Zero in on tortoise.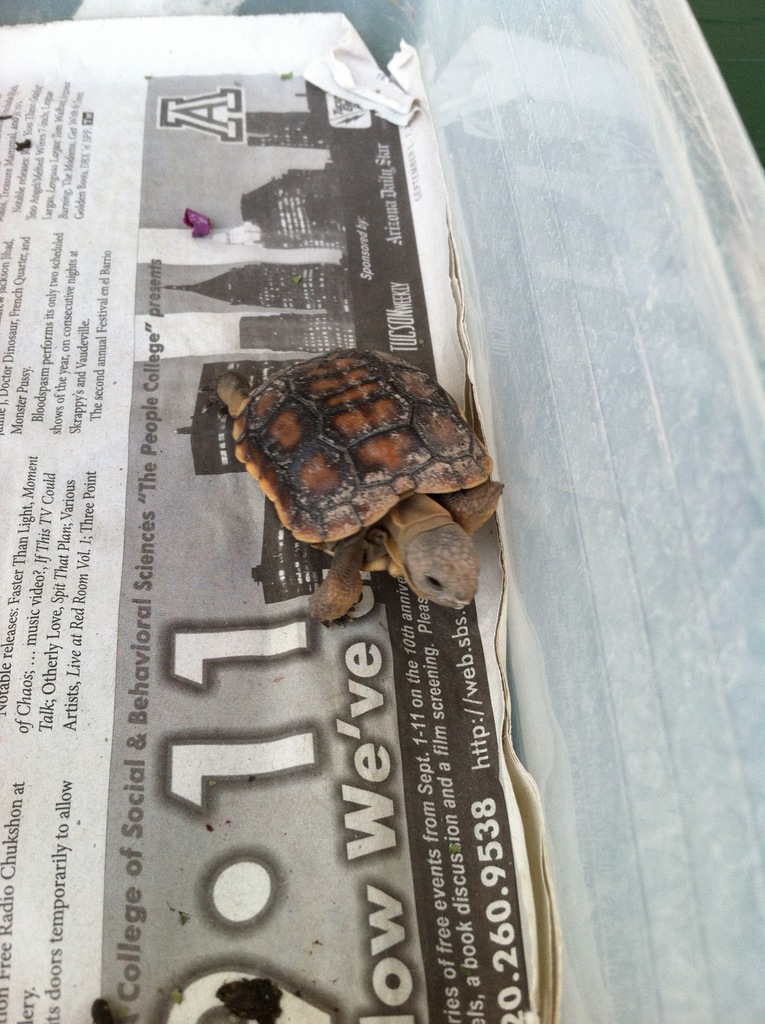
Zeroed in: bbox=(200, 340, 511, 633).
